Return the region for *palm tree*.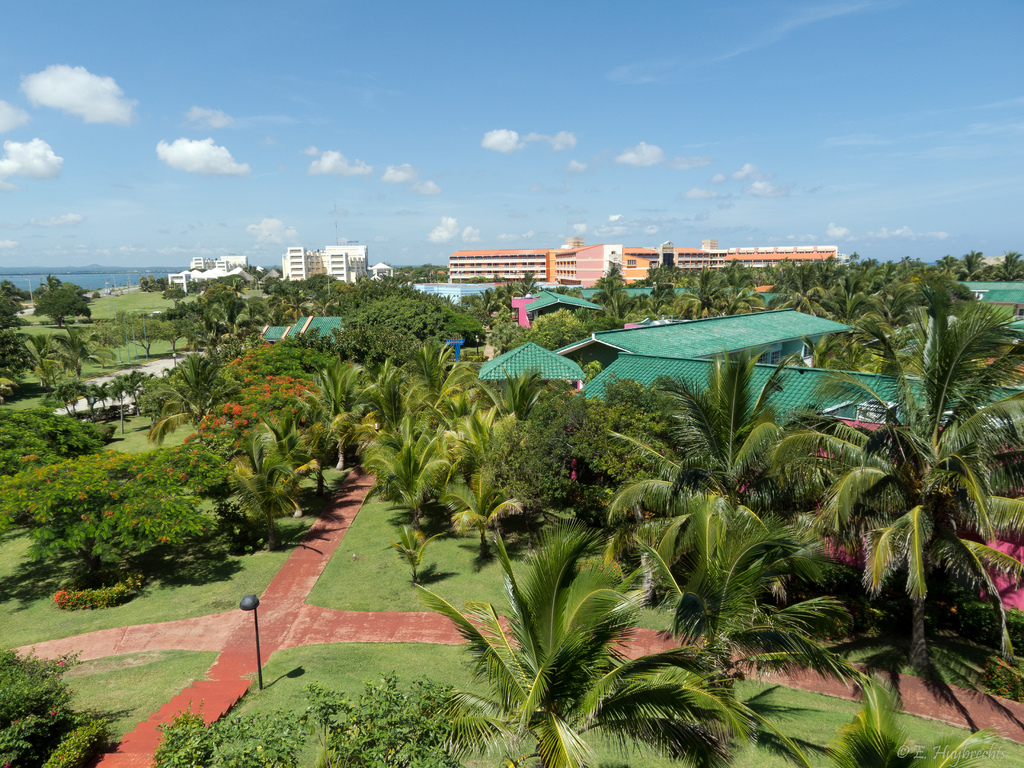
detection(845, 446, 973, 643).
